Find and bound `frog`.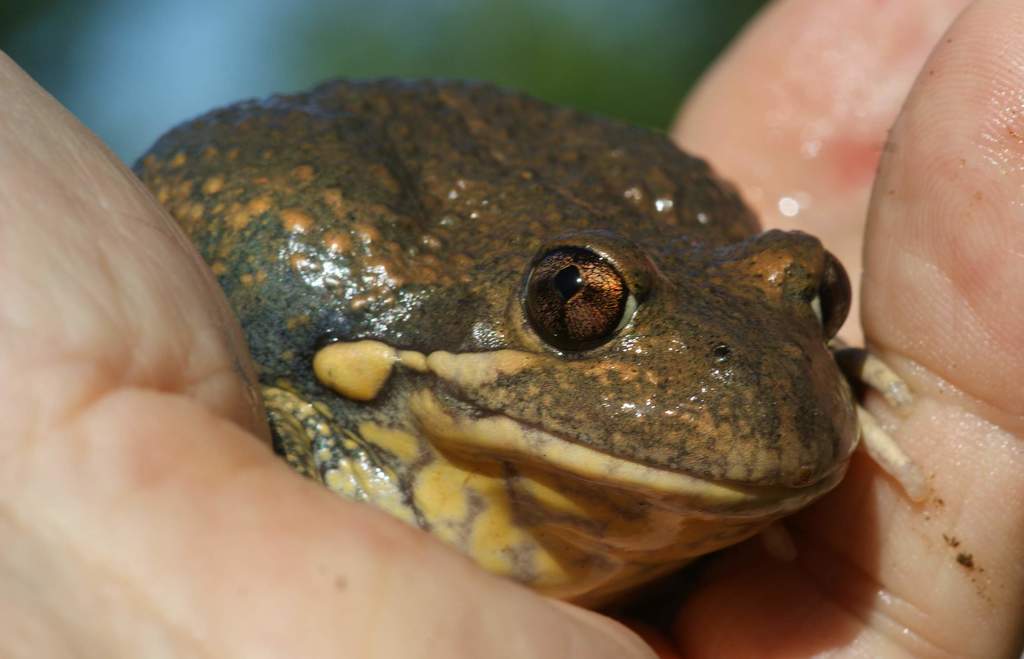
Bound: select_region(131, 76, 929, 610).
